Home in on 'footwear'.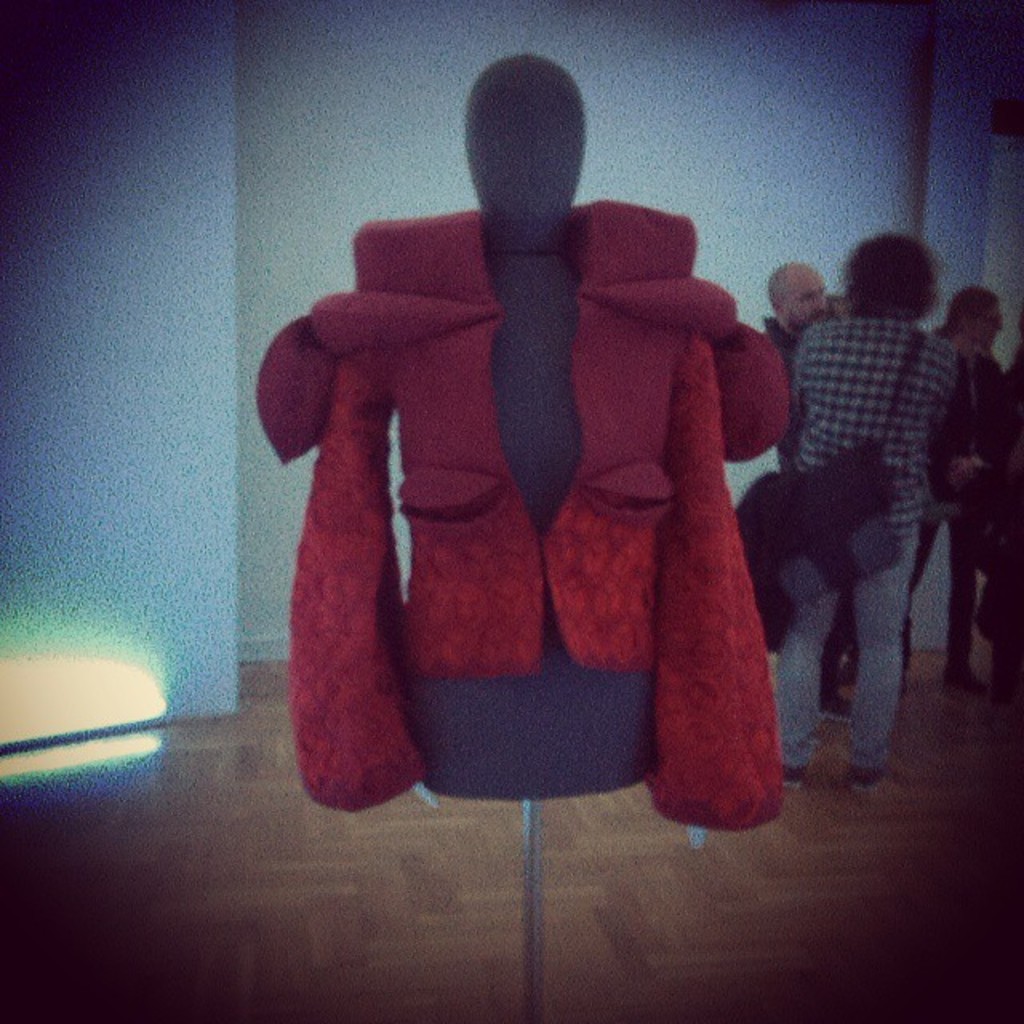
Homed in at rect(846, 771, 882, 789).
